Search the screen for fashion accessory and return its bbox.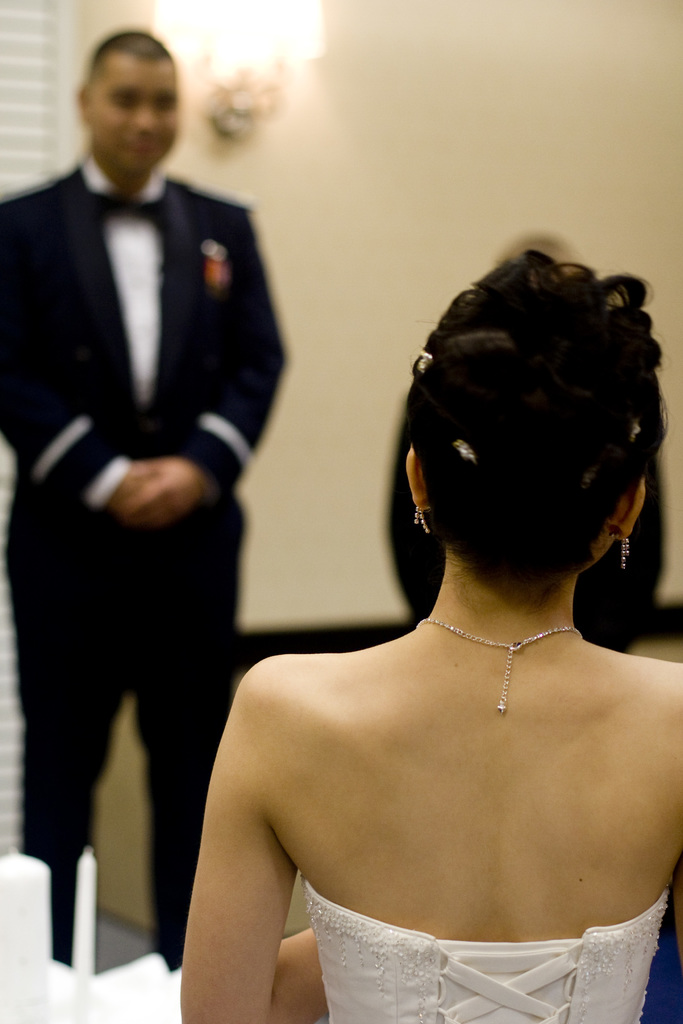
Found: (x1=416, y1=509, x2=432, y2=538).
